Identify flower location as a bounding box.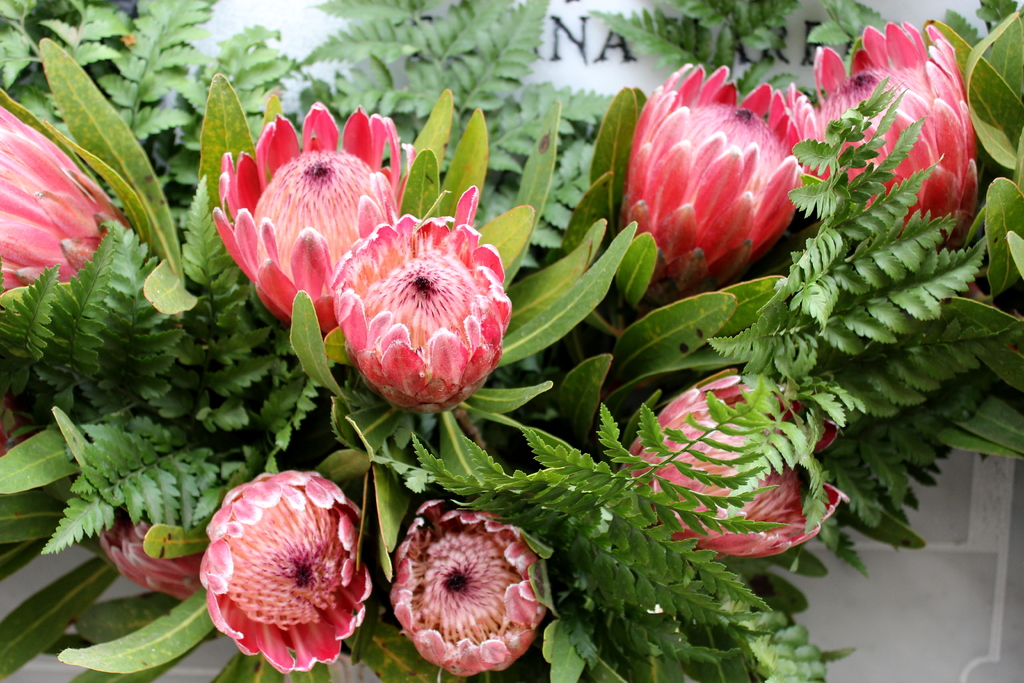
388 495 551 677.
